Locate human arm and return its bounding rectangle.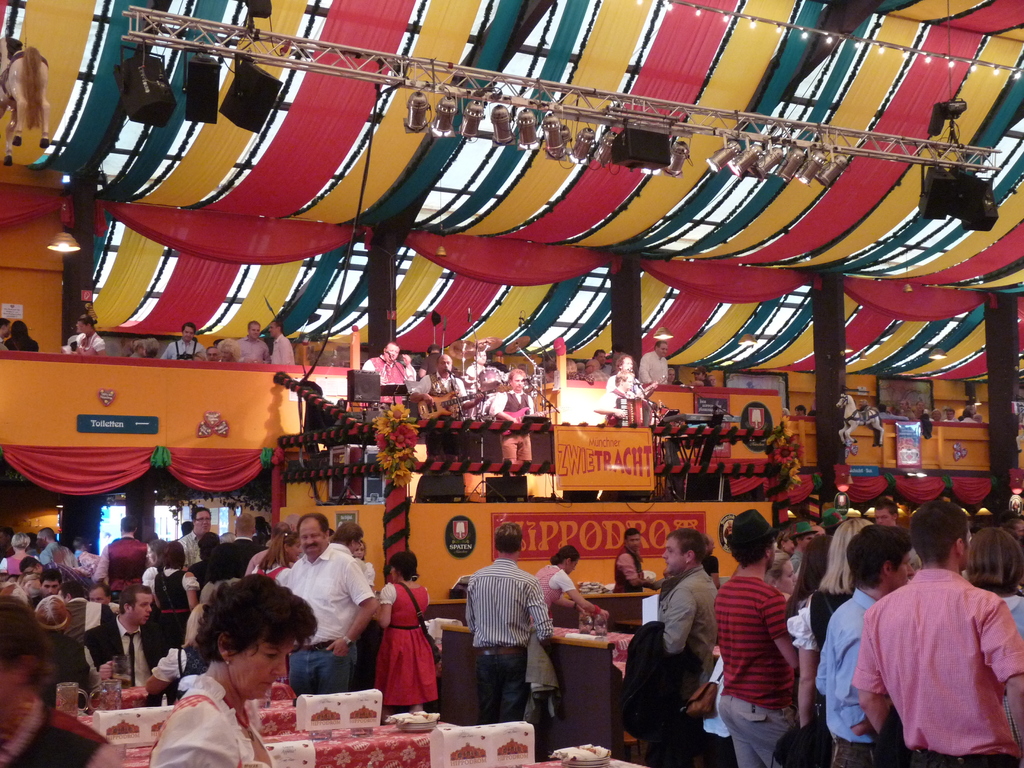
(361, 582, 402, 633).
